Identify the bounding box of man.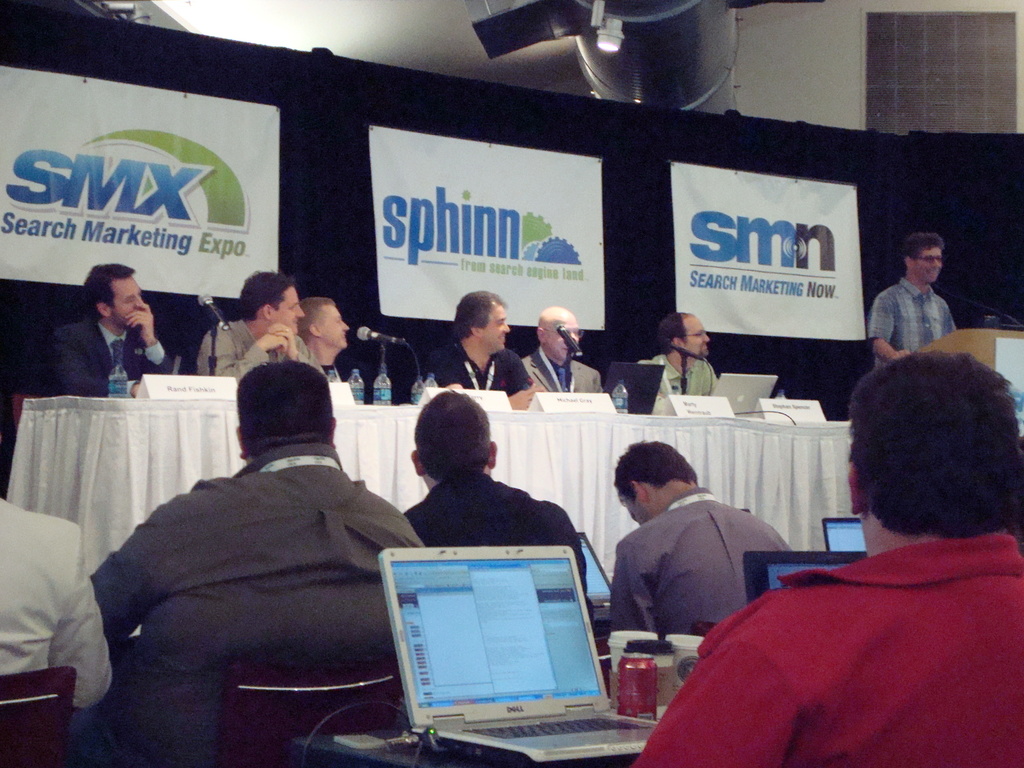
Rect(76, 339, 432, 747).
